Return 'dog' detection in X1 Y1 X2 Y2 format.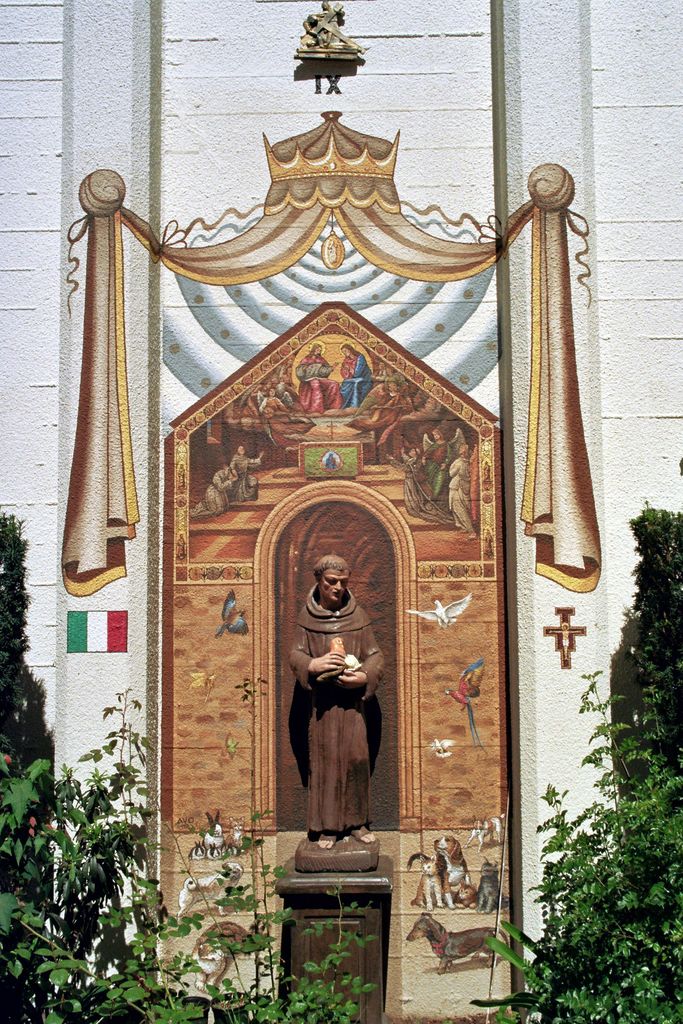
186 914 269 993.
